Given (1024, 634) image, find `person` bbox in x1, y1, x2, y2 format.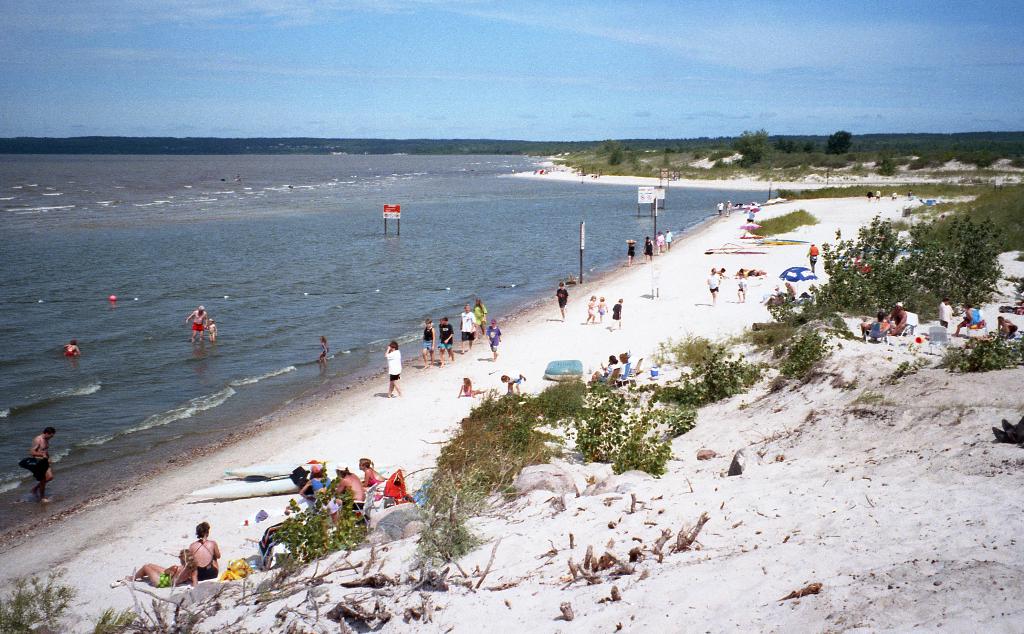
486, 319, 502, 360.
